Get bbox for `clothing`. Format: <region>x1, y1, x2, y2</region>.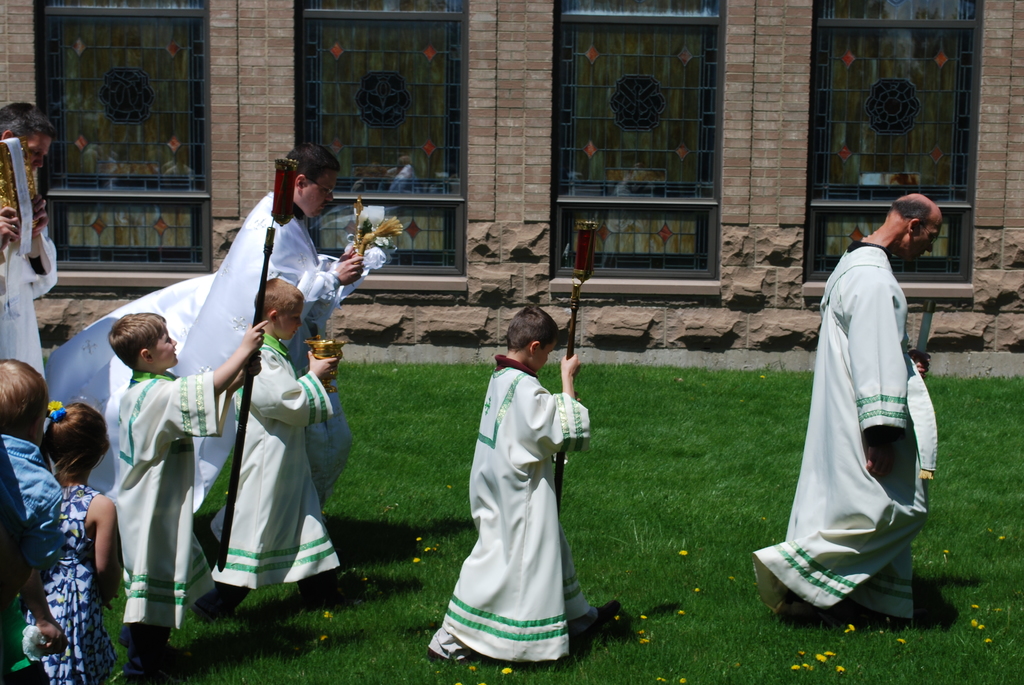
<region>428, 353, 595, 663</region>.
